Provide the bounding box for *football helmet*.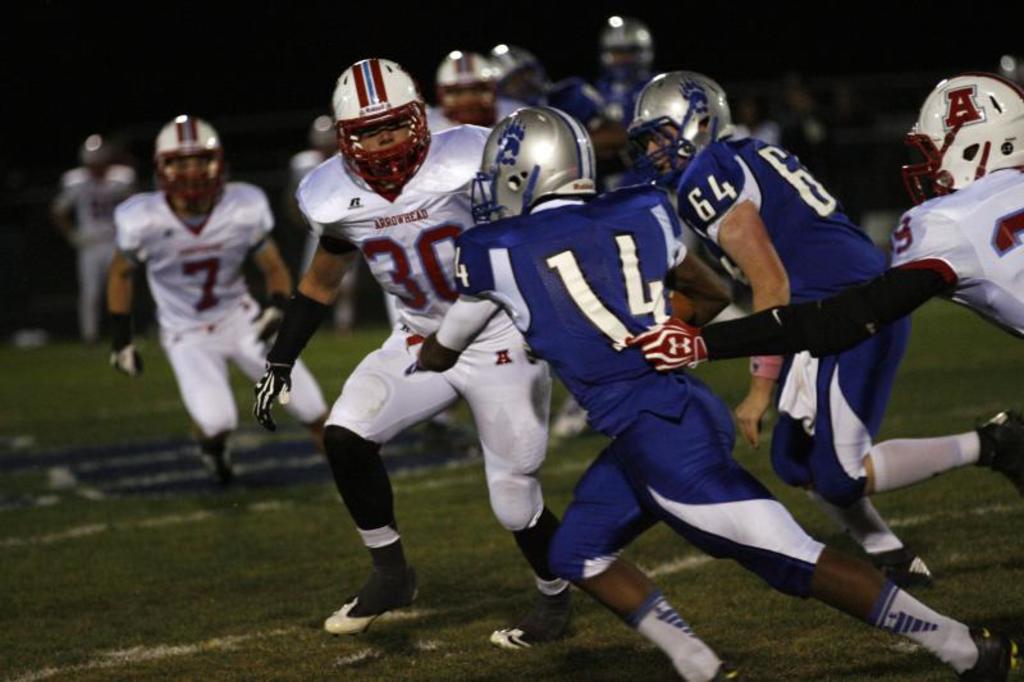
[left=599, top=18, right=654, bottom=87].
